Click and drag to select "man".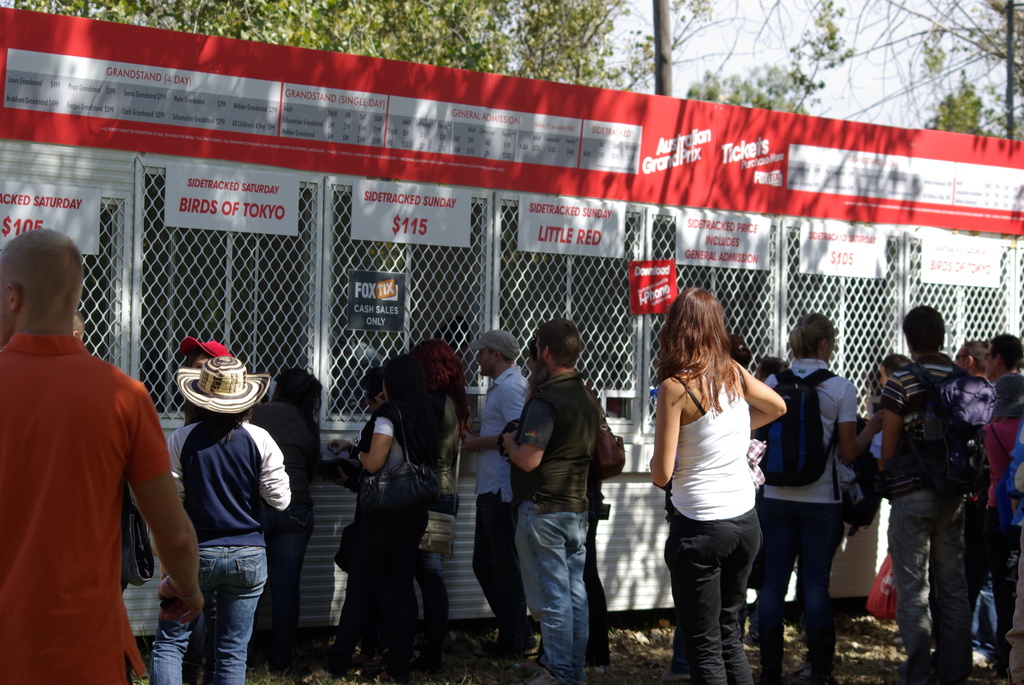
Selection: rect(458, 329, 527, 654).
